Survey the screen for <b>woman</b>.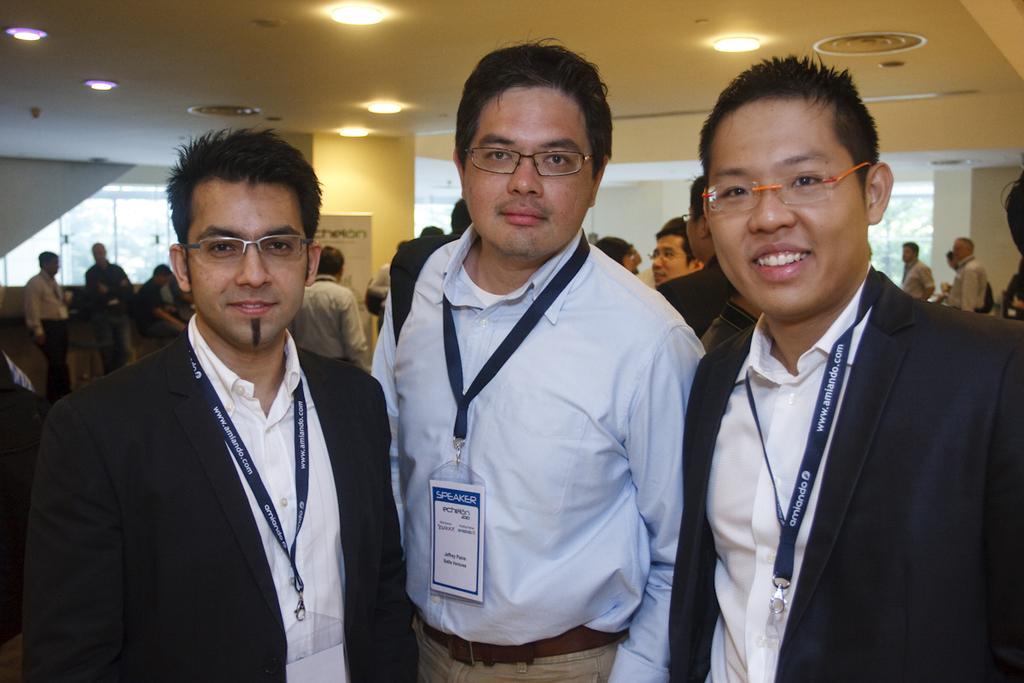
Survey found: {"x1": 599, "y1": 235, "x2": 640, "y2": 279}.
